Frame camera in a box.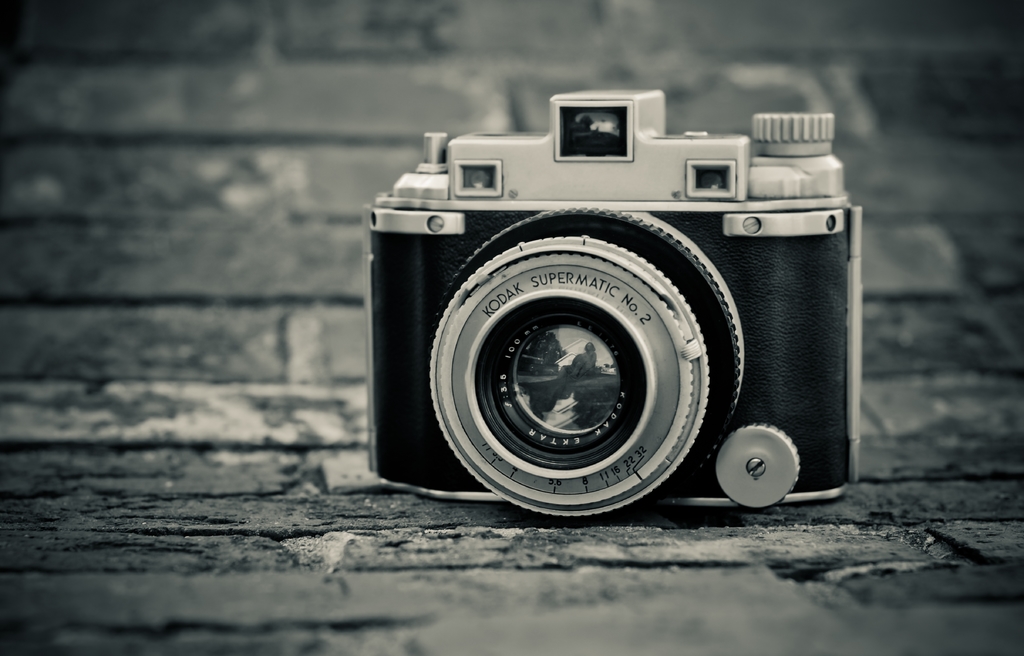
x1=364, y1=88, x2=867, y2=521.
